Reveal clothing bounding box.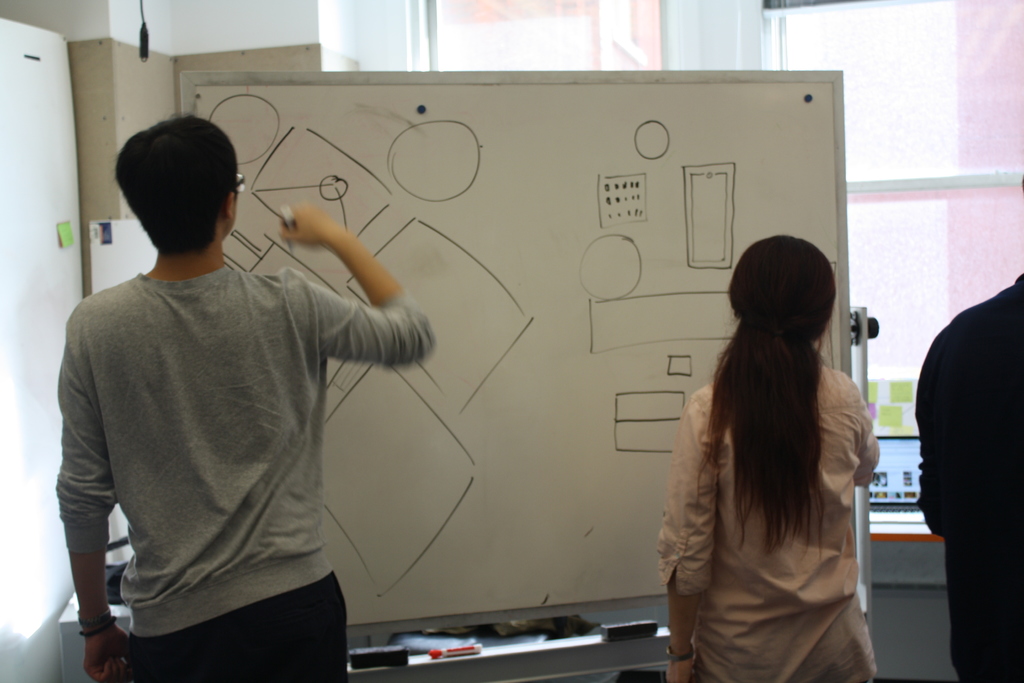
Revealed: [left=913, top=276, right=1023, bottom=682].
